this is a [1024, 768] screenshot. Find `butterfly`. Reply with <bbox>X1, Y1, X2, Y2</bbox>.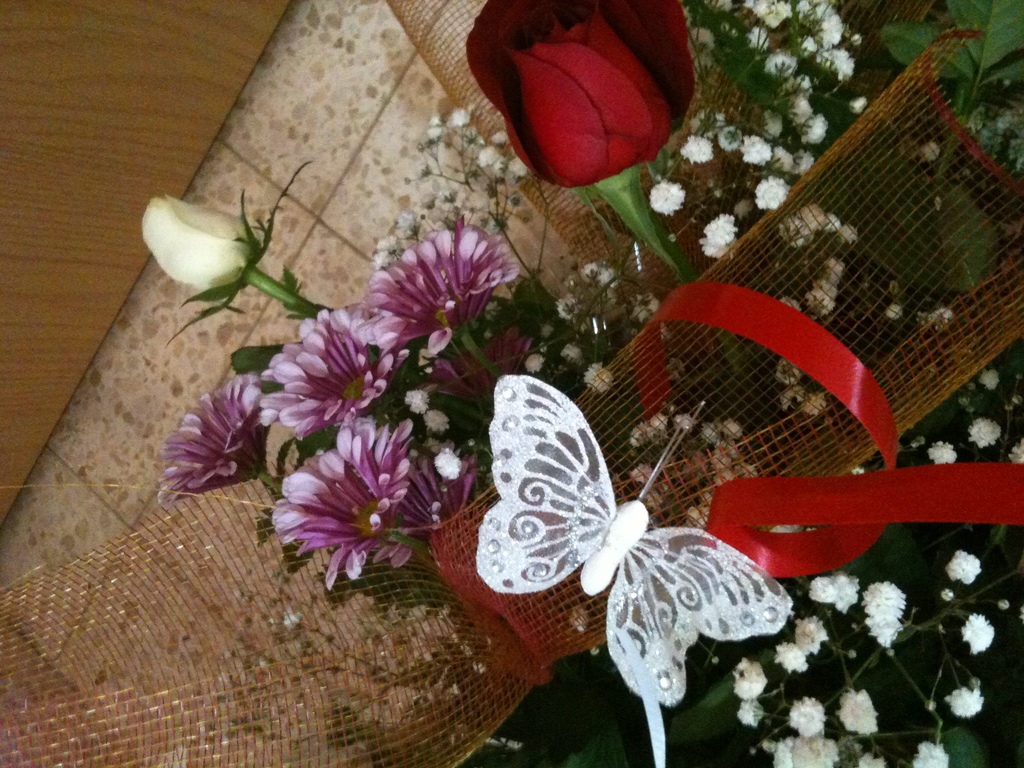
<bbox>463, 392, 778, 699</bbox>.
